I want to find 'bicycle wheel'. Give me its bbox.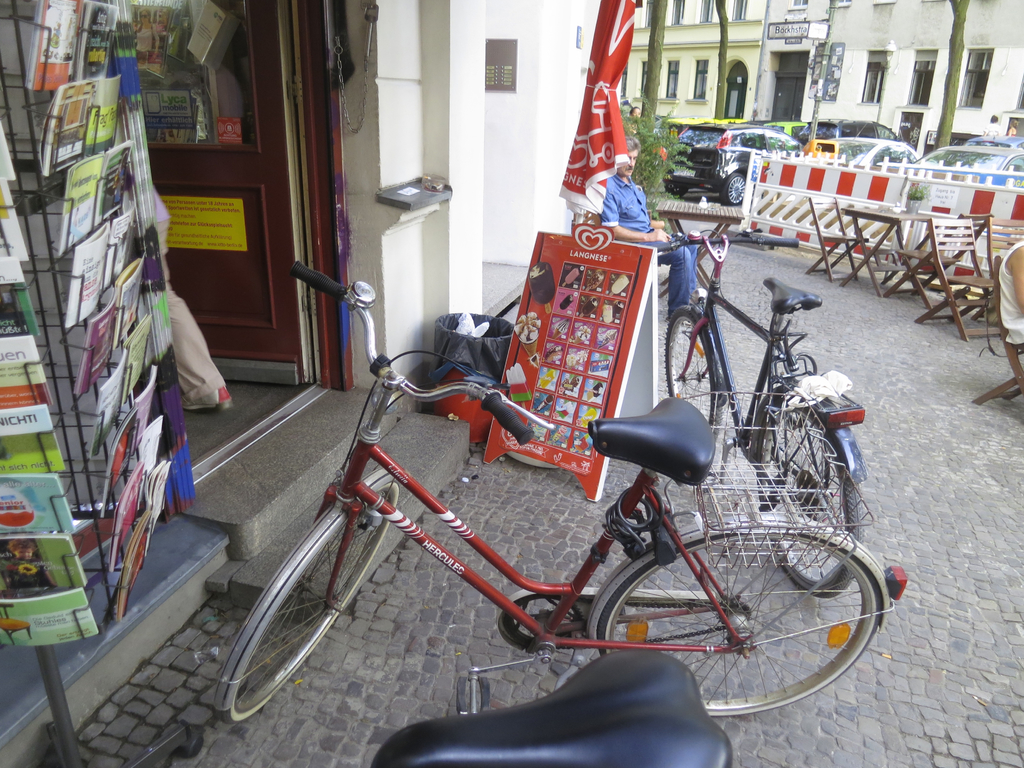
{"x1": 660, "y1": 300, "x2": 720, "y2": 439}.
